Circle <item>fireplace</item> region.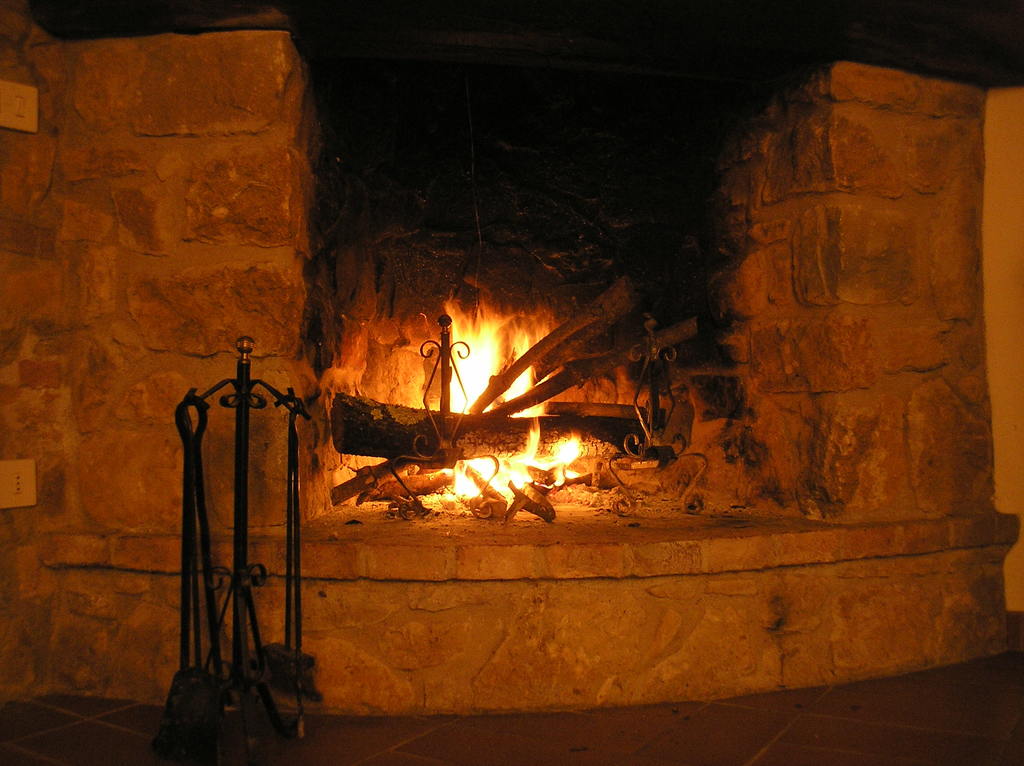
Region: 296/35/827/546.
